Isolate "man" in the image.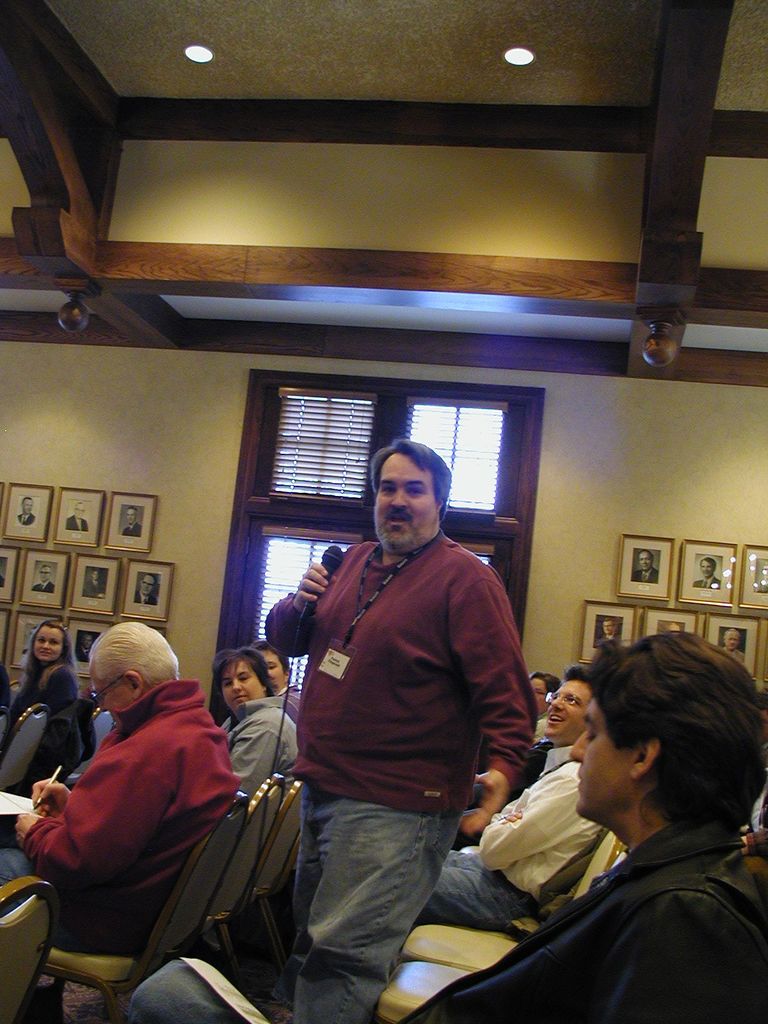
Isolated region: detection(0, 620, 237, 949).
